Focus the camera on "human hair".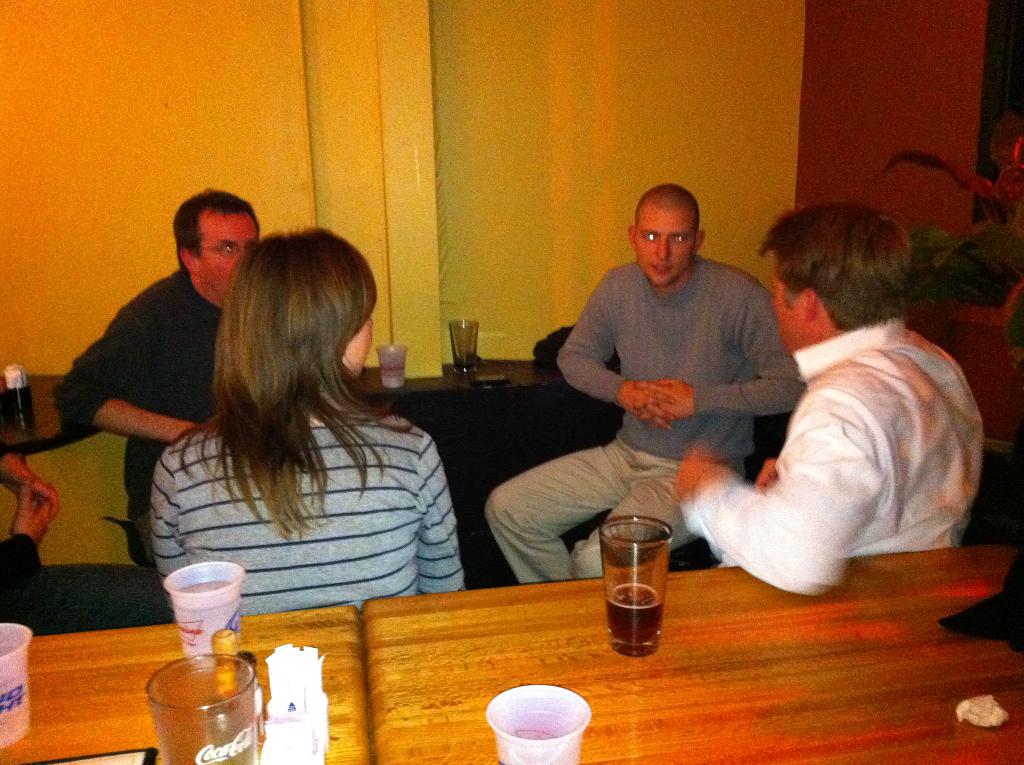
Focus region: box(630, 186, 701, 229).
